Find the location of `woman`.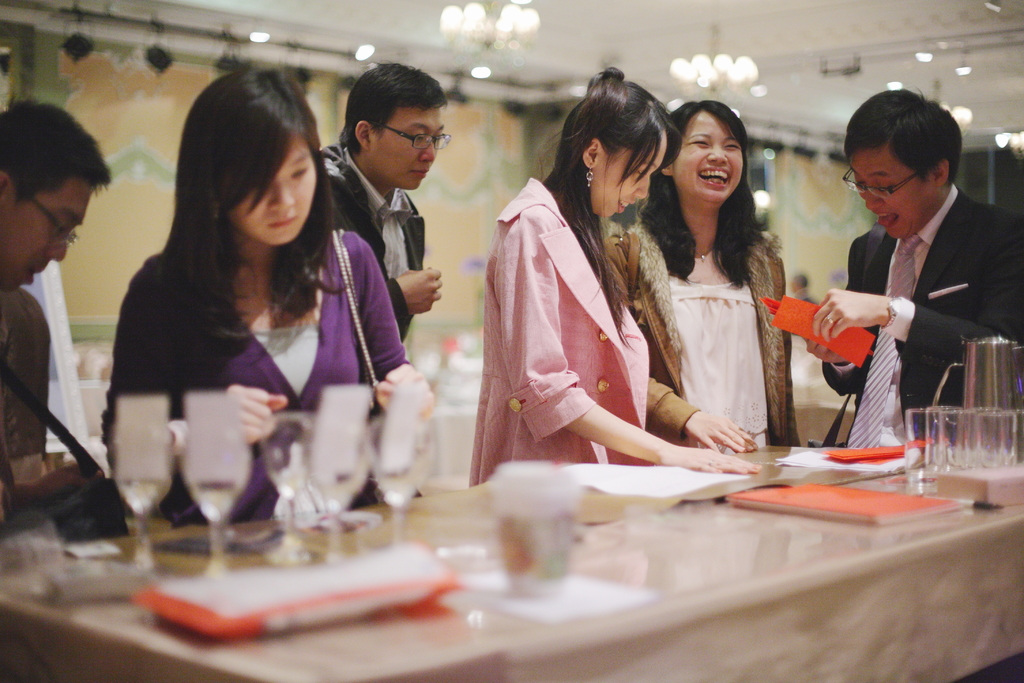
Location: left=99, top=68, right=433, bottom=530.
